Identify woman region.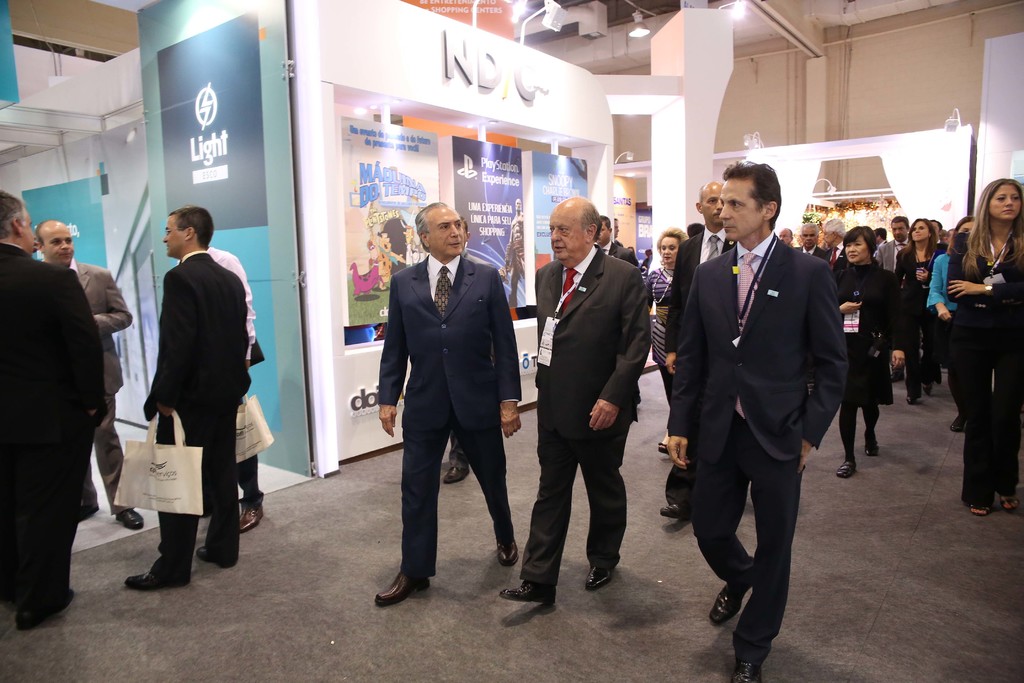
Region: <region>627, 245, 638, 256</region>.
